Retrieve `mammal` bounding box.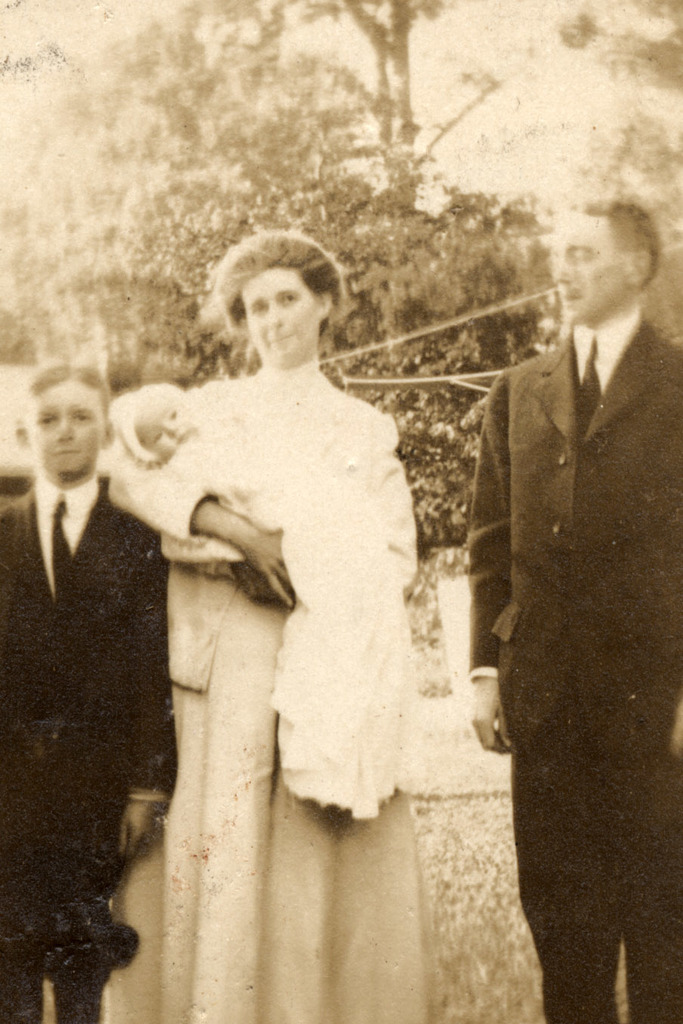
Bounding box: left=442, top=195, right=657, bottom=944.
